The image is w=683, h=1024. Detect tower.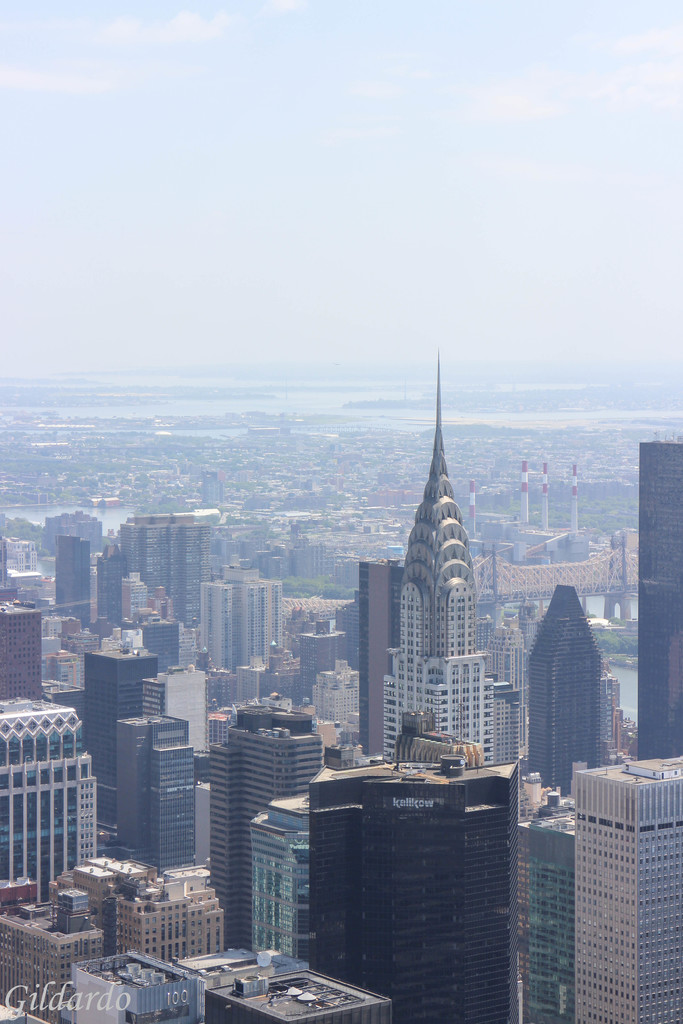
Detection: box=[85, 641, 147, 853].
